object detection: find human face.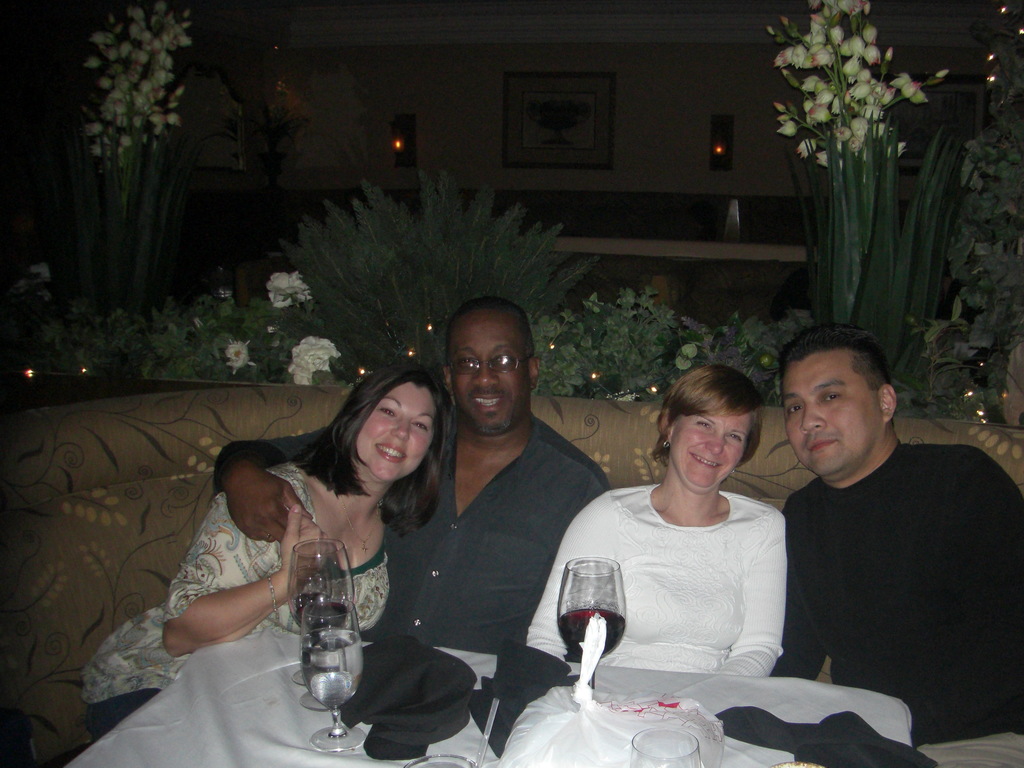
451 309 538 436.
